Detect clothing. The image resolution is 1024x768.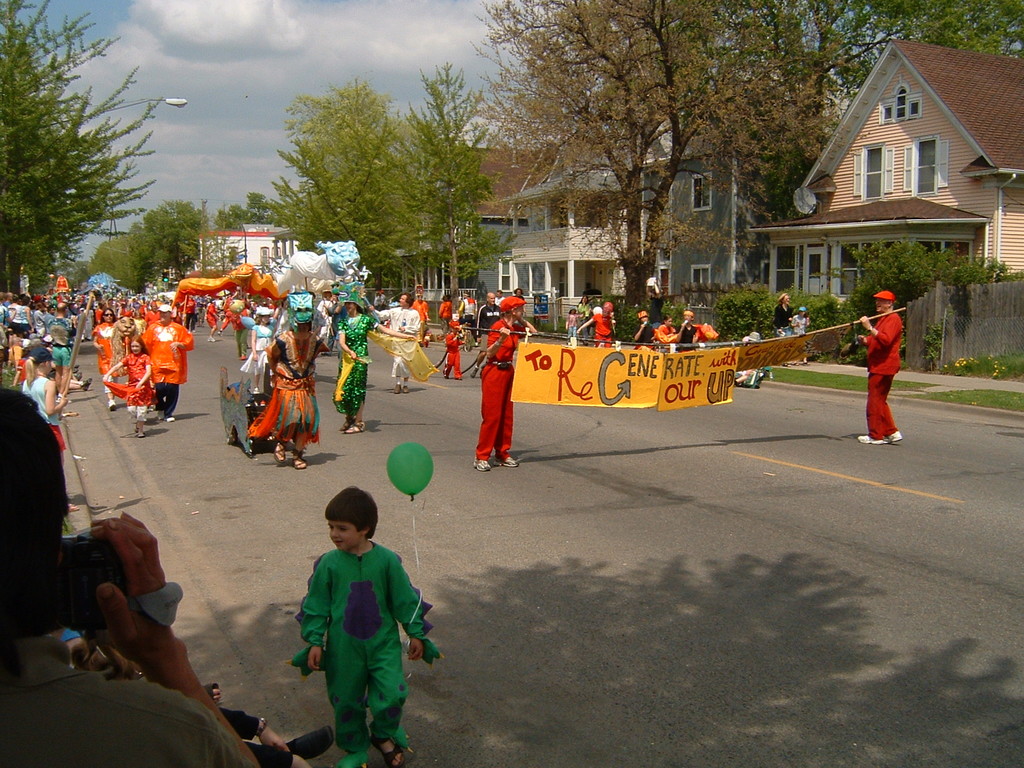
region(365, 305, 439, 384).
